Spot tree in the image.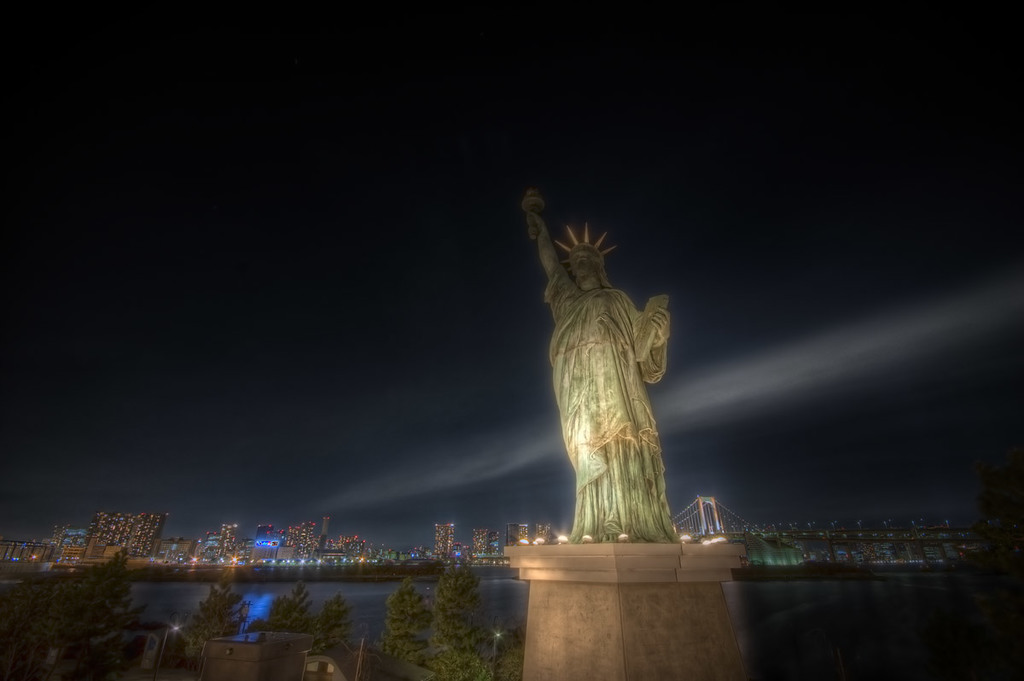
tree found at bbox(183, 575, 246, 645).
